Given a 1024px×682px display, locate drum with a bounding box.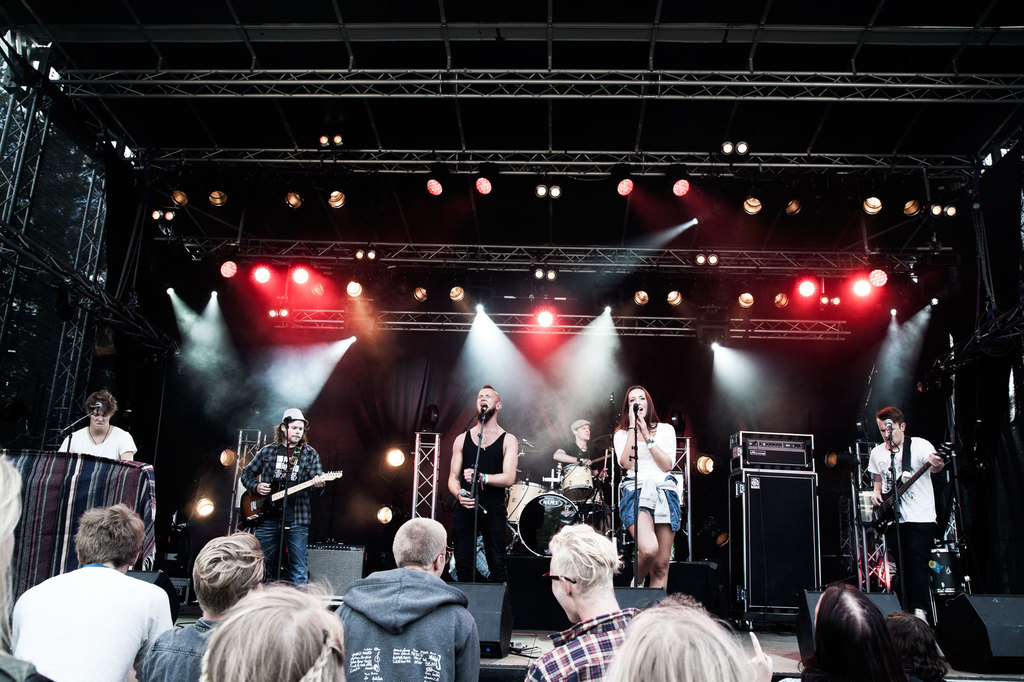
Located: [x1=560, y1=463, x2=595, y2=503].
